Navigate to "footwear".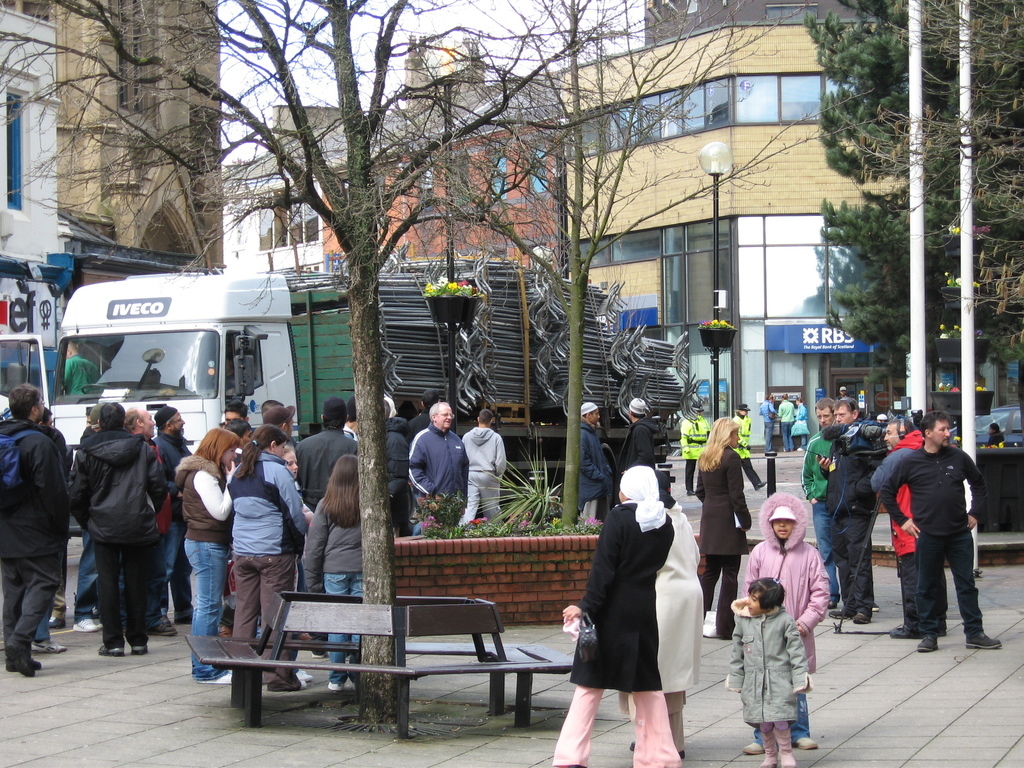
Navigation target: x1=758 y1=756 x2=772 y2=764.
